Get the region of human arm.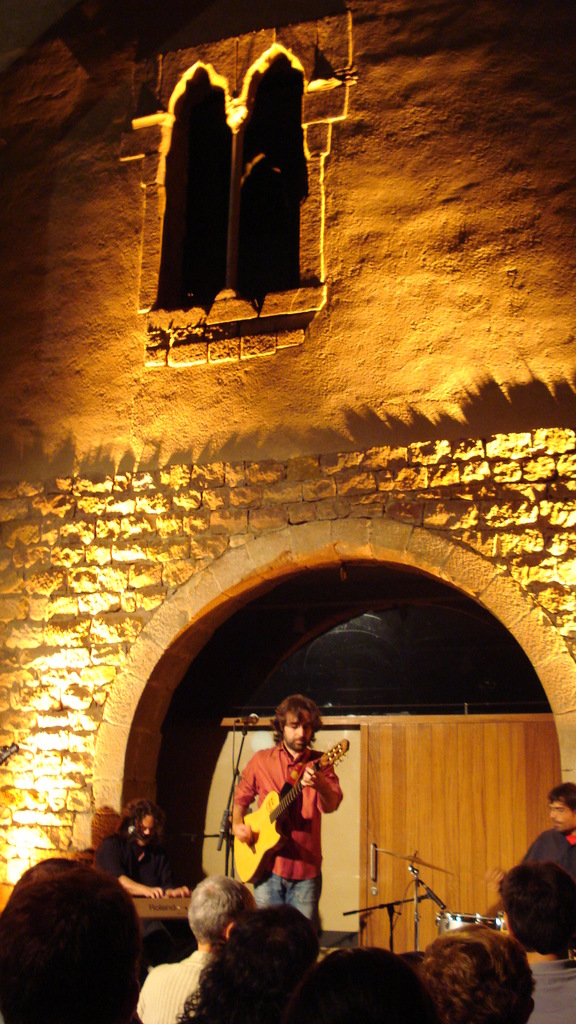
x1=91 y1=833 x2=163 y2=900.
